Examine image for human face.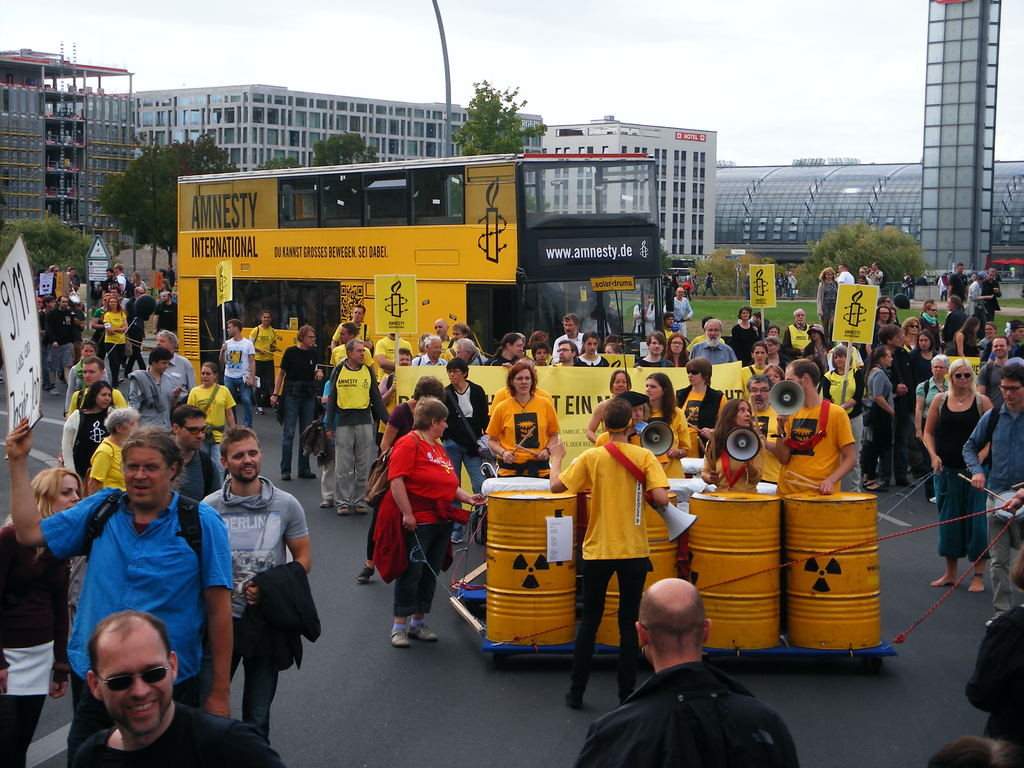
Examination result: region(753, 345, 766, 361).
